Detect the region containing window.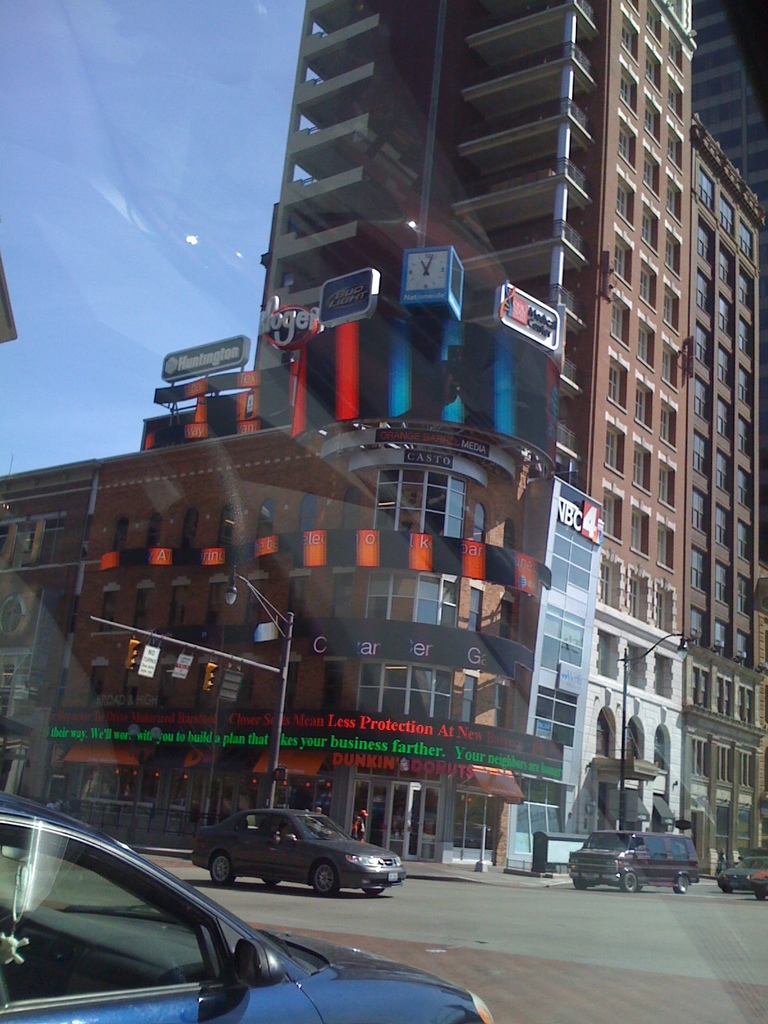
x1=381, y1=474, x2=468, y2=540.
